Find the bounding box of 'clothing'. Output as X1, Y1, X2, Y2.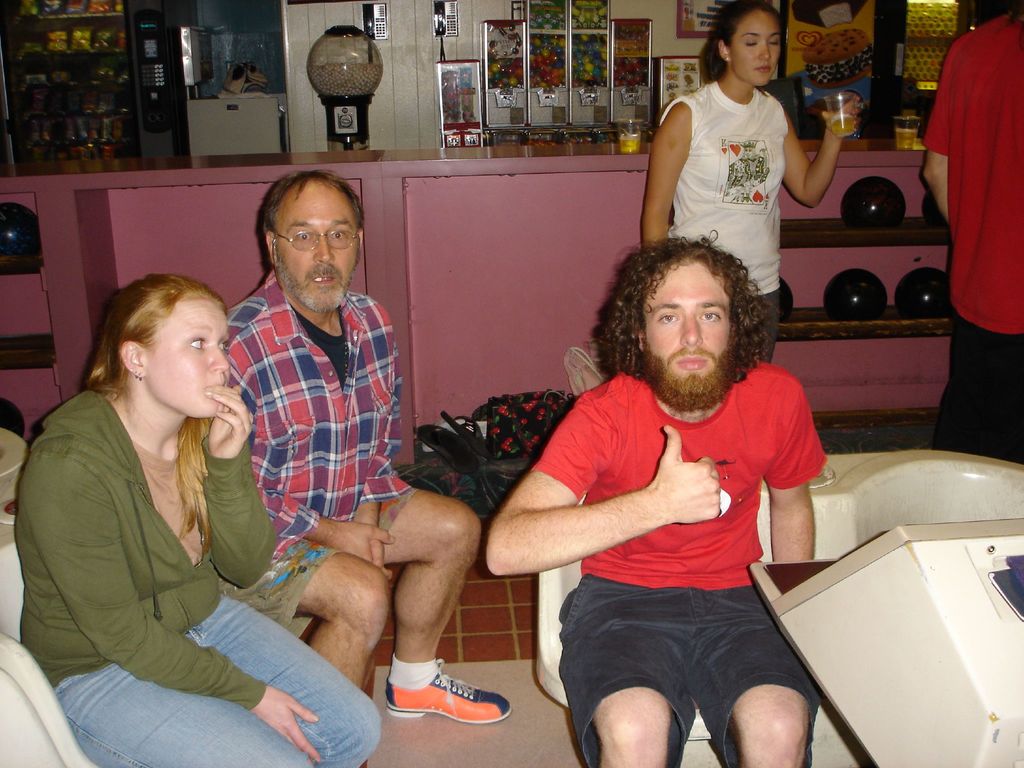
17, 386, 380, 767.
